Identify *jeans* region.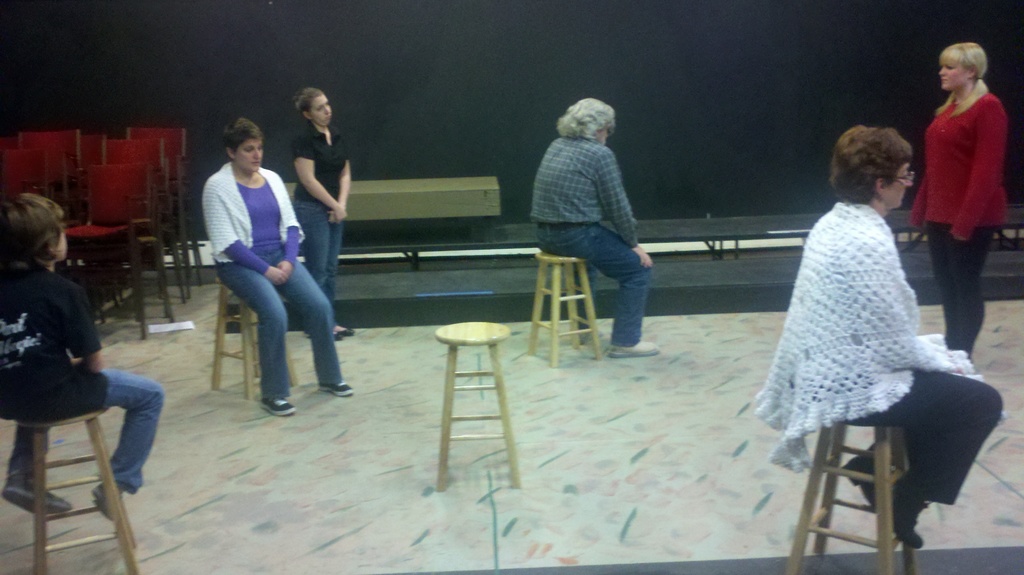
Region: bbox=(293, 197, 340, 305).
